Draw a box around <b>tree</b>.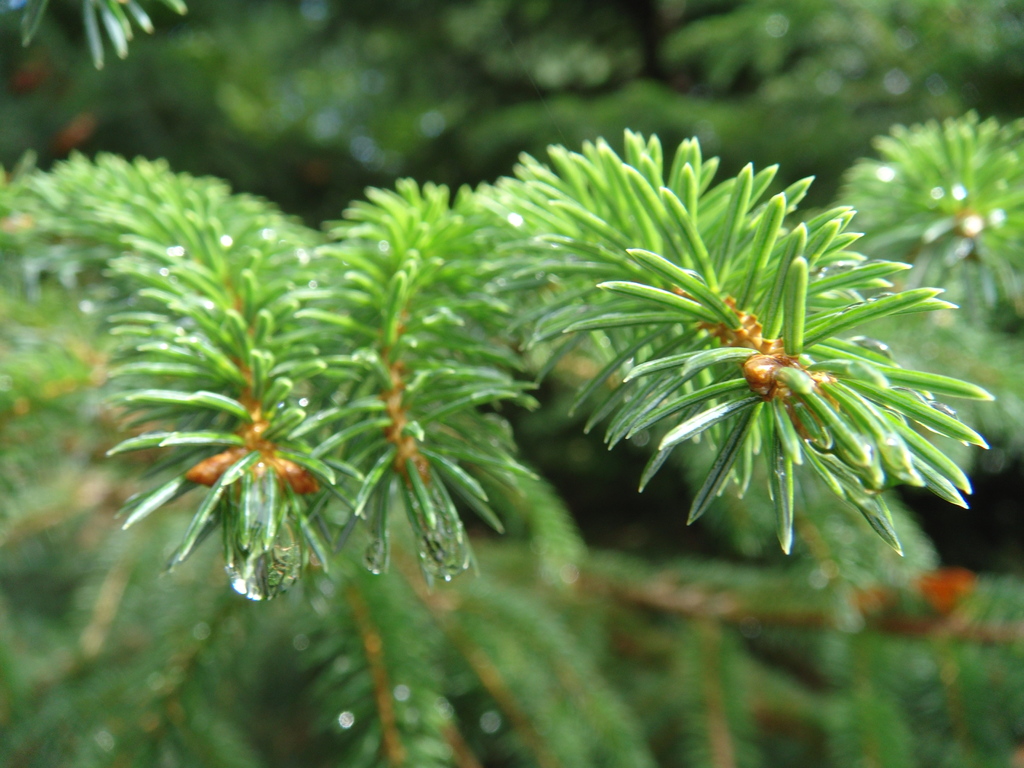
x1=0 y1=0 x2=1023 y2=767.
